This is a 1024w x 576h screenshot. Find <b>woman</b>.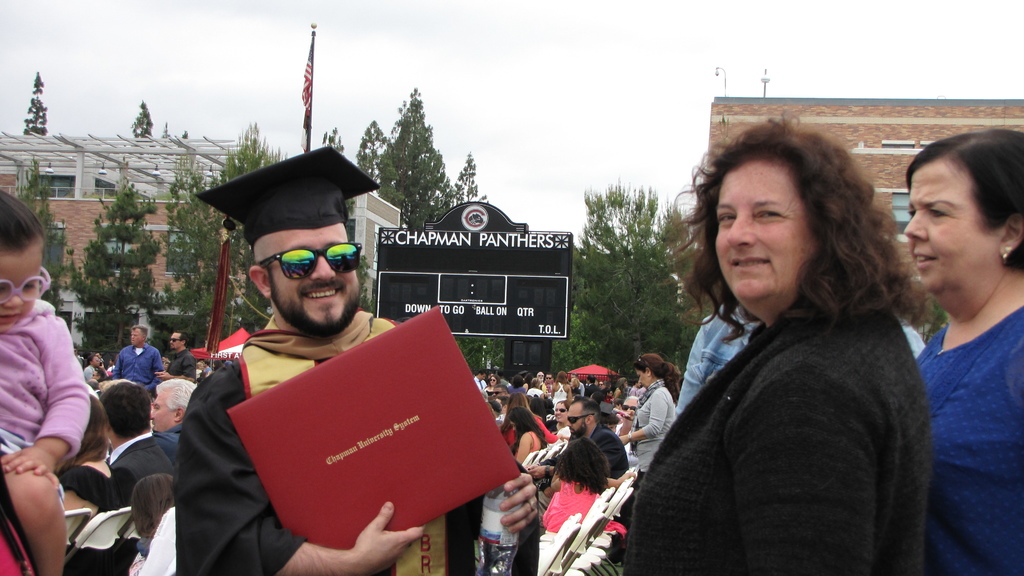
Bounding box: [906, 125, 1023, 575].
